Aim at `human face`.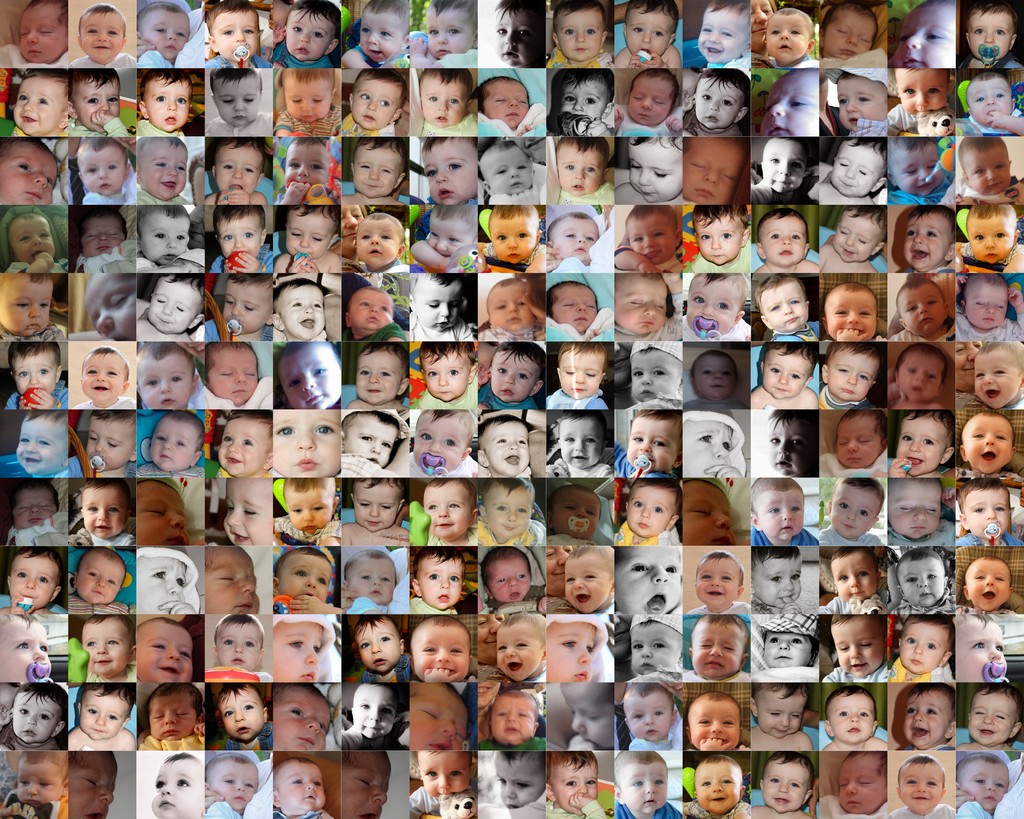
Aimed at crop(838, 217, 874, 260).
